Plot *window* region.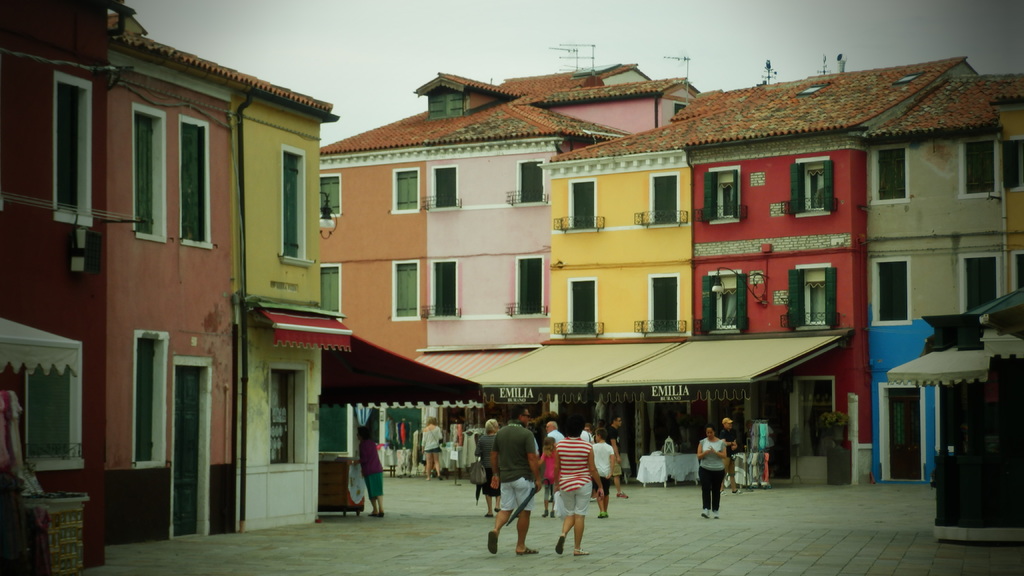
Plotted at 391, 259, 423, 322.
